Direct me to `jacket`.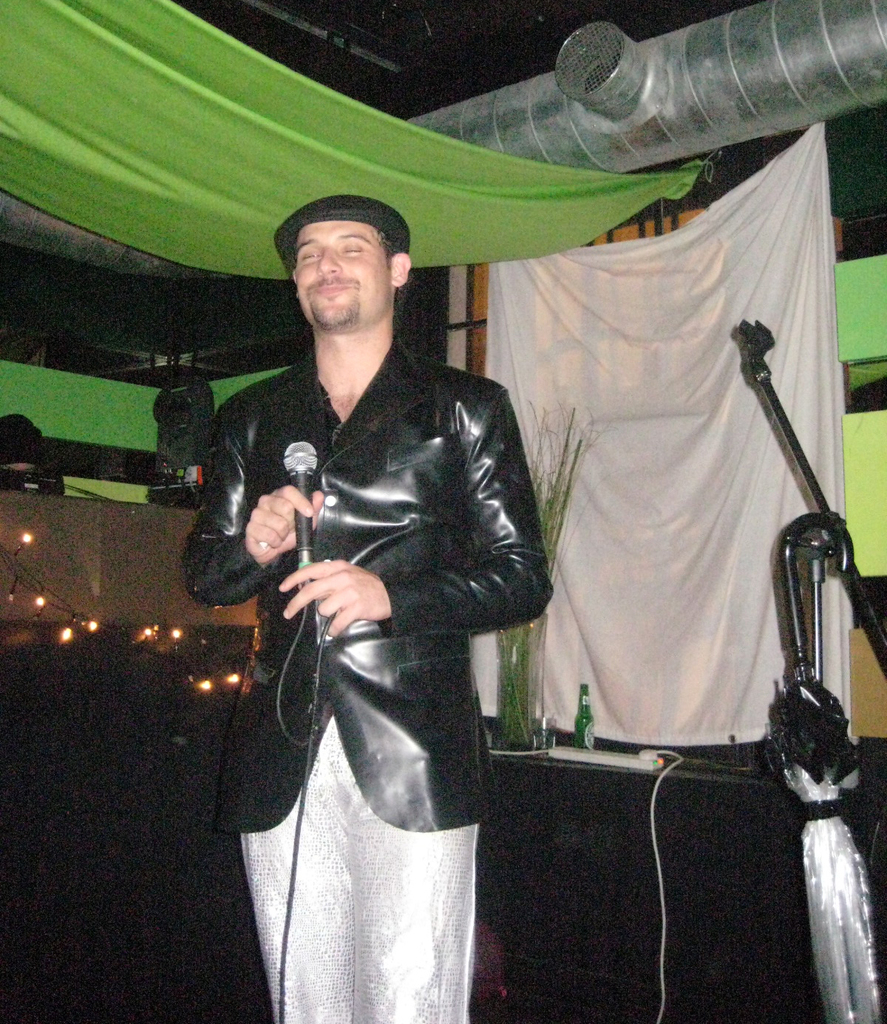
Direction: locate(194, 292, 563, 762).
